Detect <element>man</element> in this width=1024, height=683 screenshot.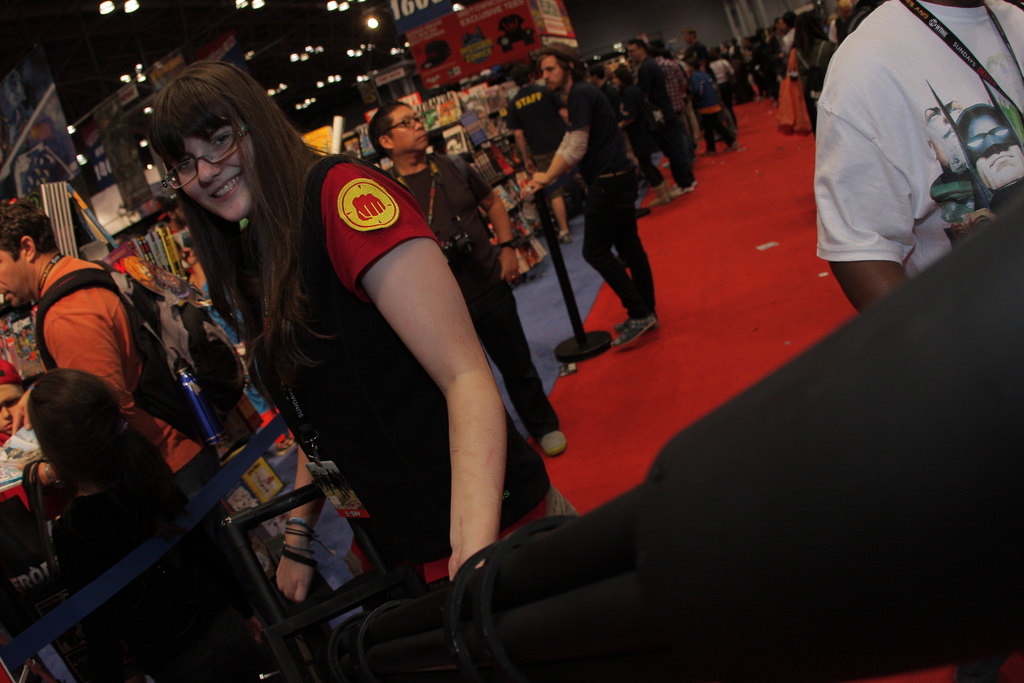
Detection: bbox=(521, 42, 668, 352).
